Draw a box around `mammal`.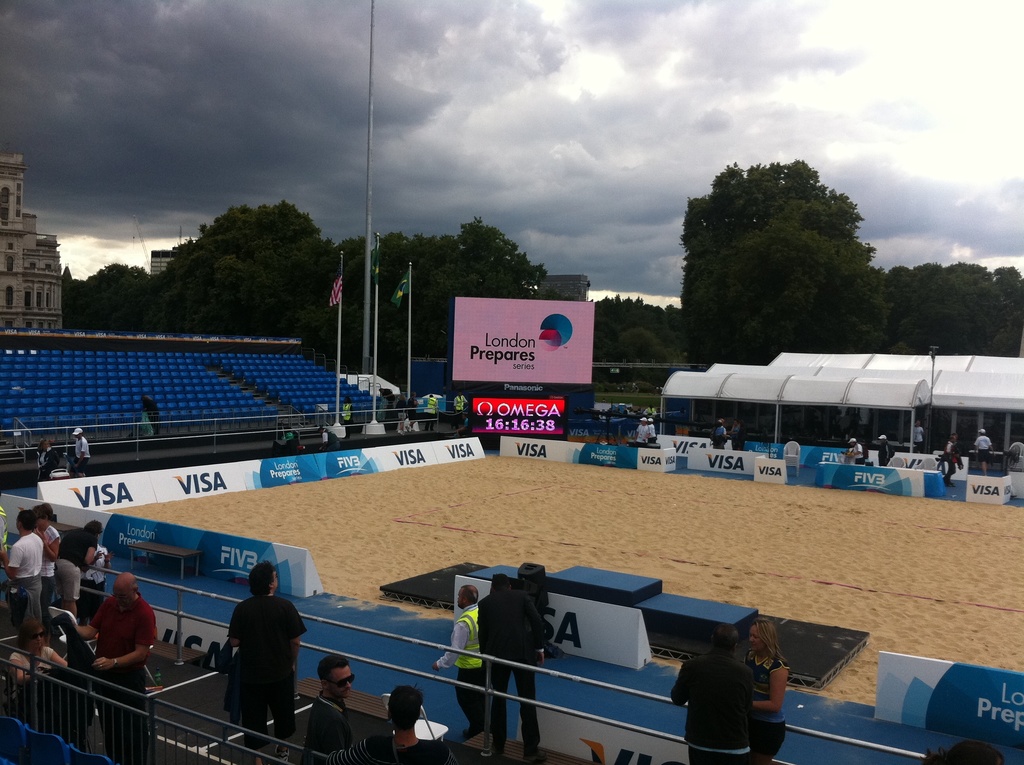
[319,425,340,451].
